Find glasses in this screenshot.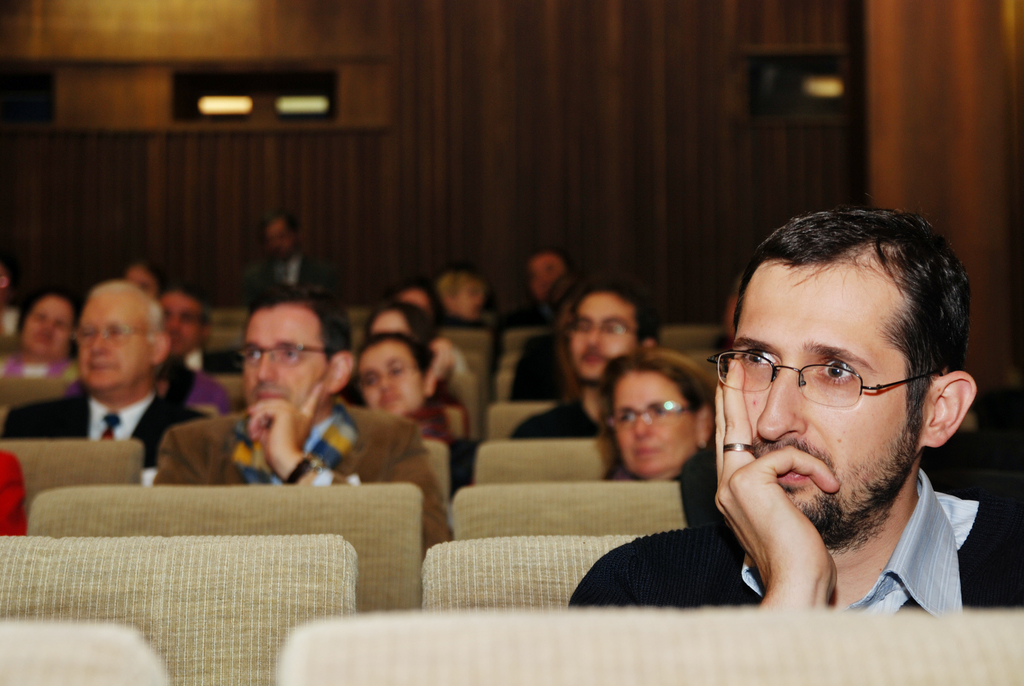
The bounding box for glasses is Rect(241, 343, 328, 369).
